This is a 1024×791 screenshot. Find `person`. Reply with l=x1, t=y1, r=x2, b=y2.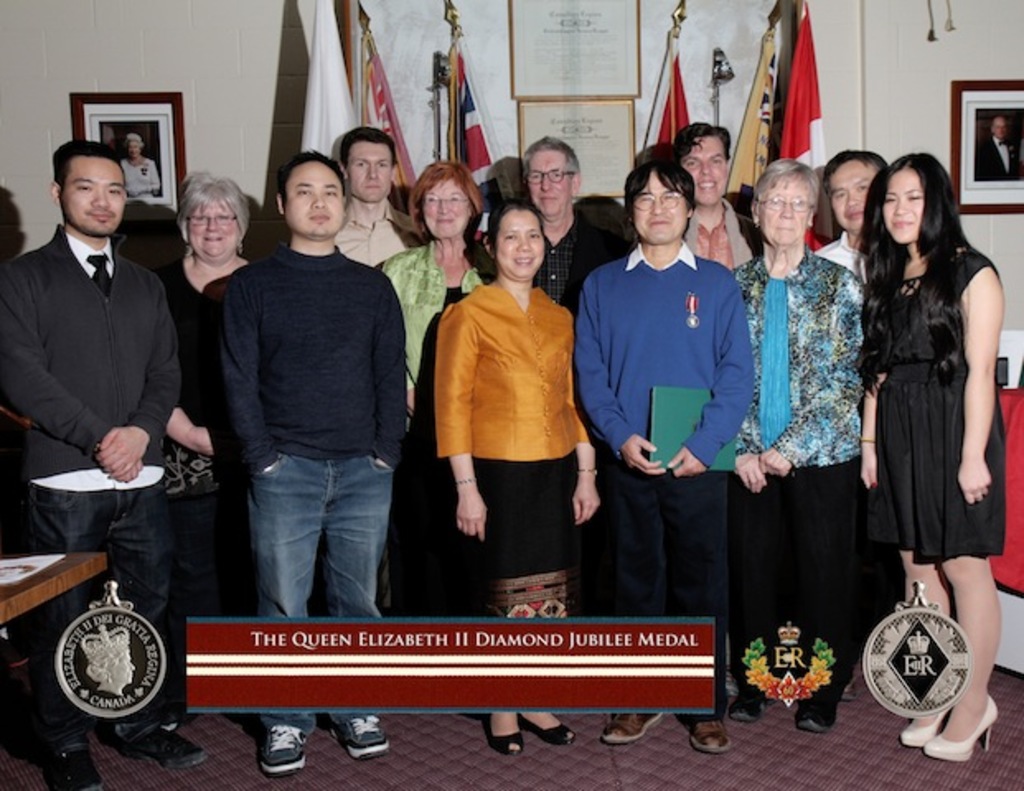
l=724, t=153, r=879, b=732.
